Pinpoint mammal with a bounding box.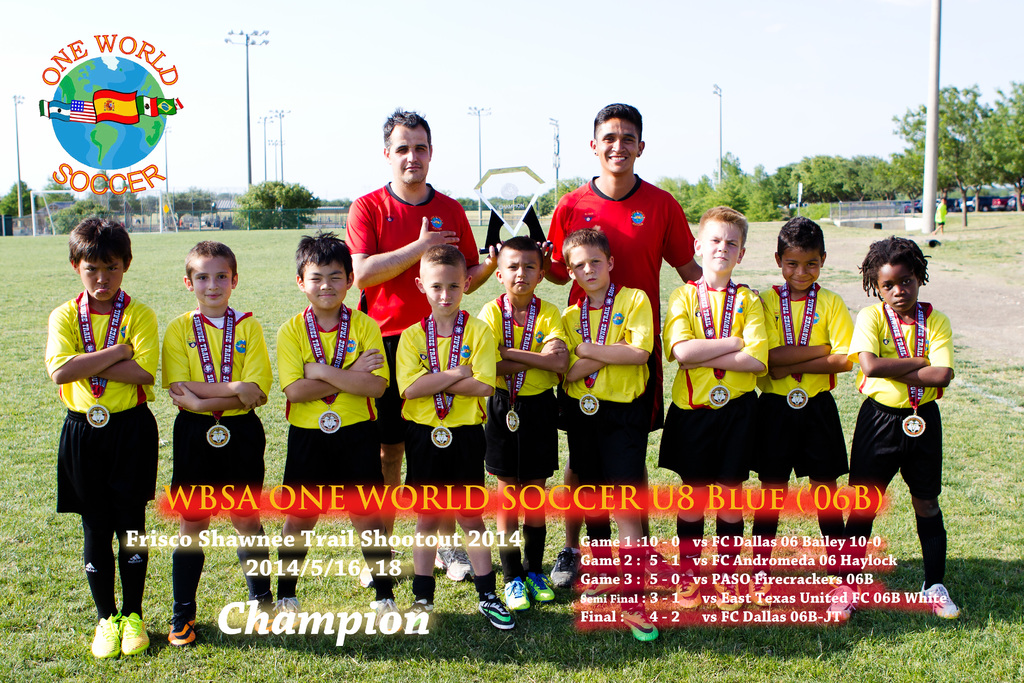
locate(767, 215, 854, 609).
